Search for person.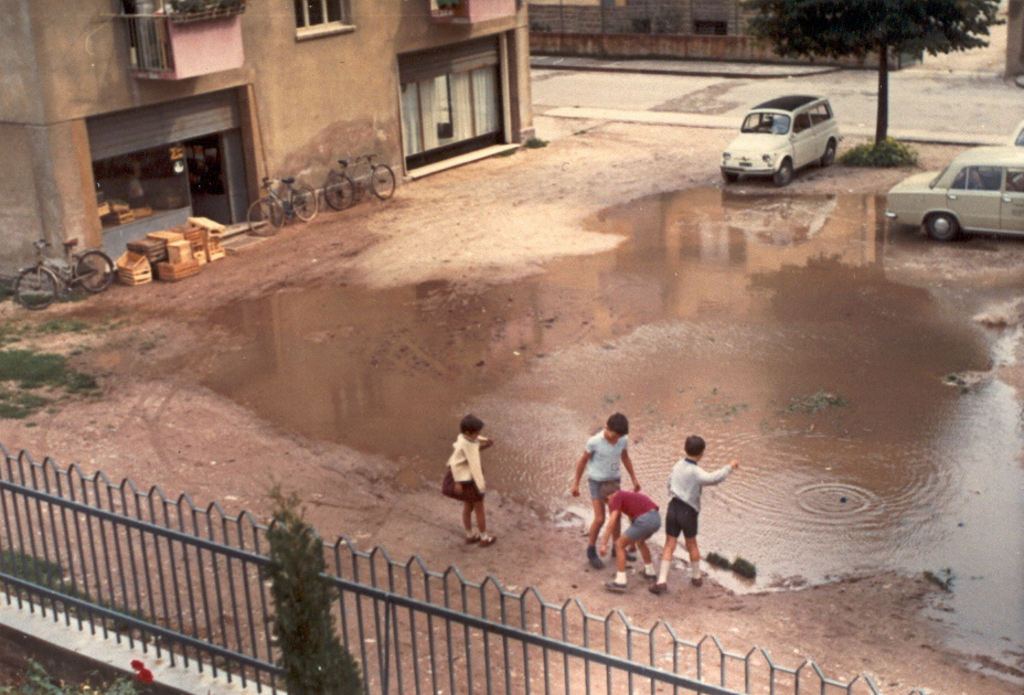
Found at bbox(598, 483, 660, 592).
